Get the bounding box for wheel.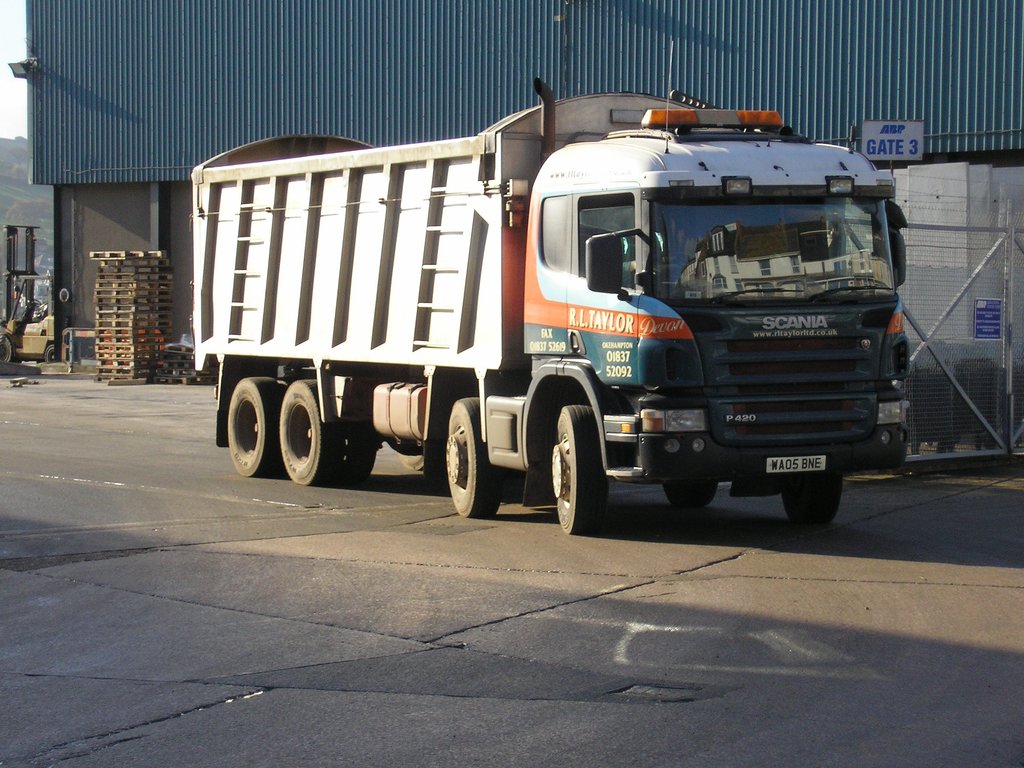
(0,336,12,360).
